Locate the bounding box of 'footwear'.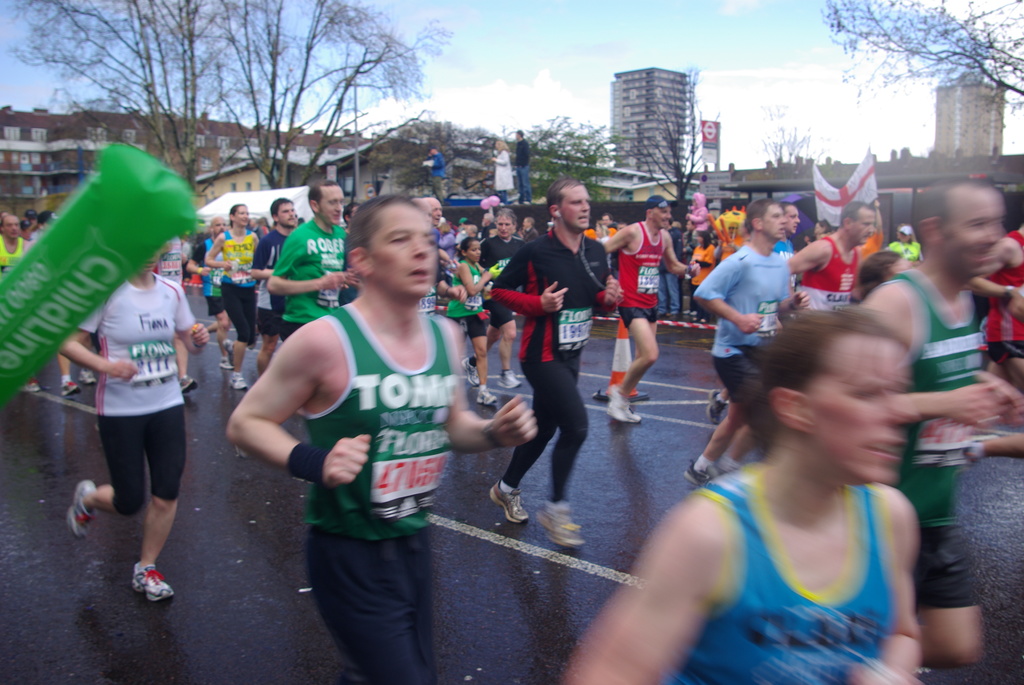
Bounding box: region(612, 387, 638, 425).
